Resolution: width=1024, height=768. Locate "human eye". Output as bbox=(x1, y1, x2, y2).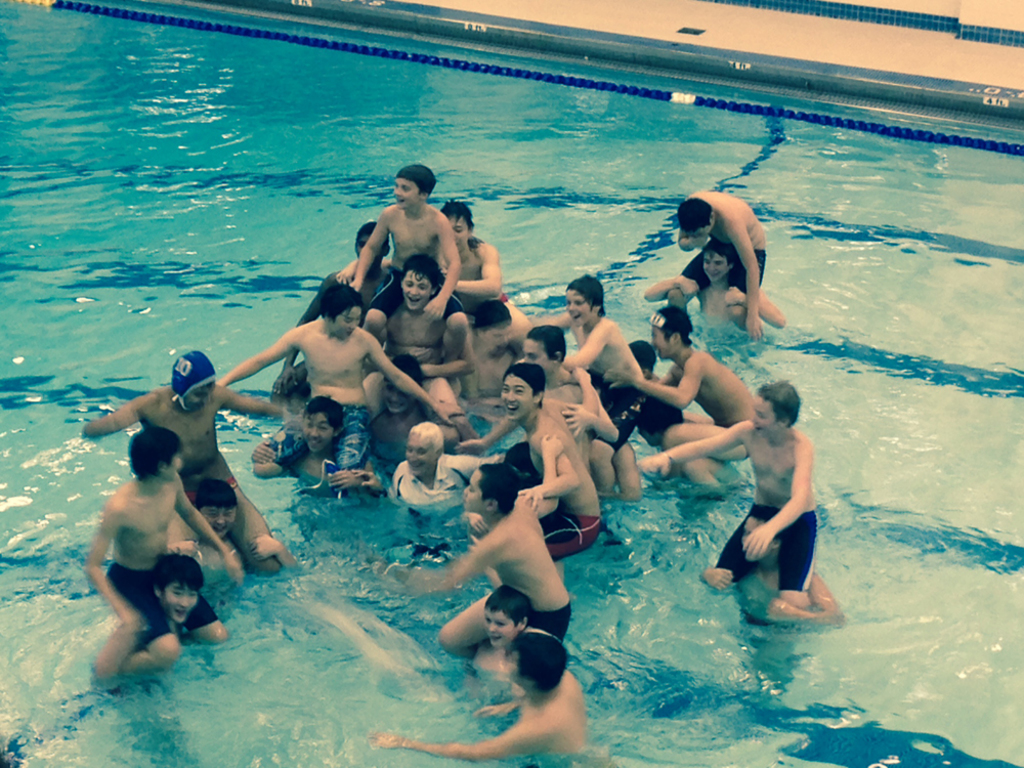
bbox=(173, 590, 184, 598).
